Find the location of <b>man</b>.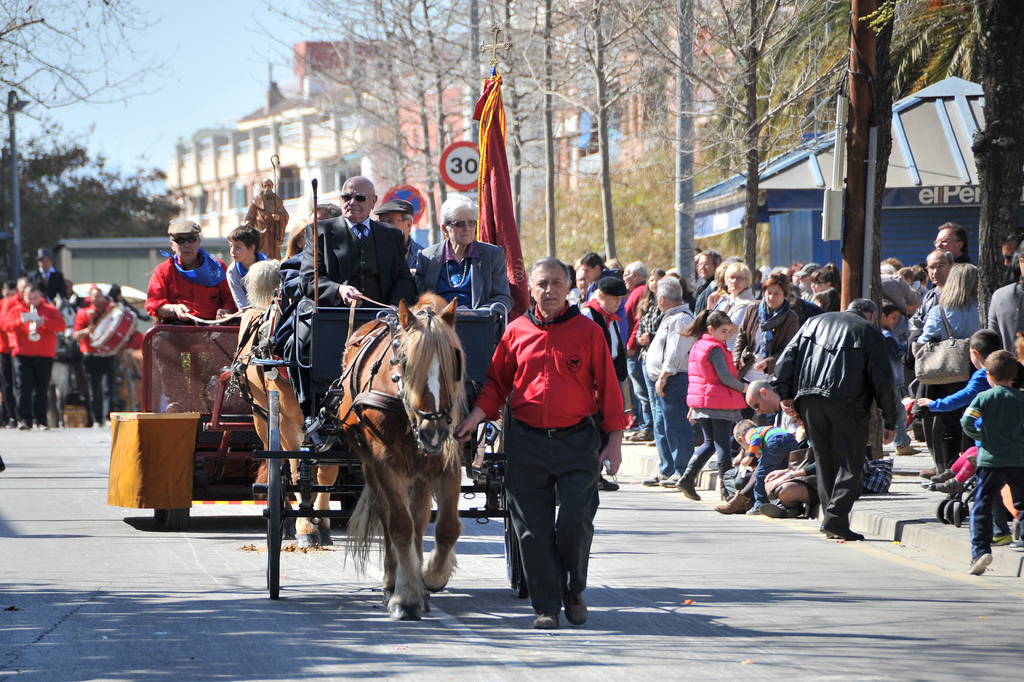
Location: bbox=(715, 379, 801, 517).
